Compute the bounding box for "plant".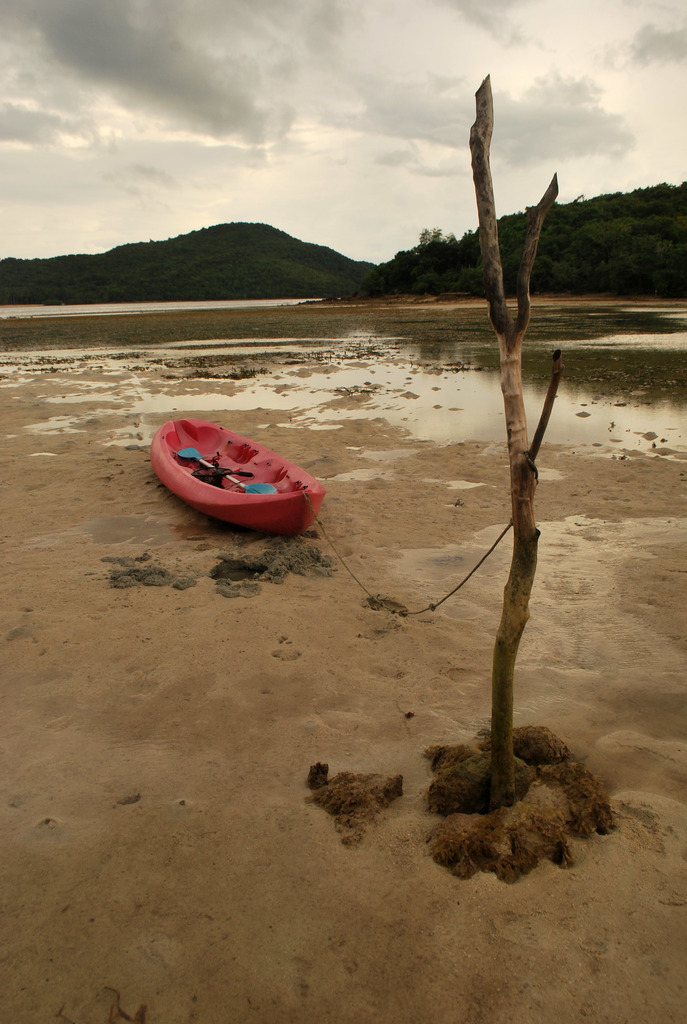
x1=420 y1=276 x2=449 y2=291.
